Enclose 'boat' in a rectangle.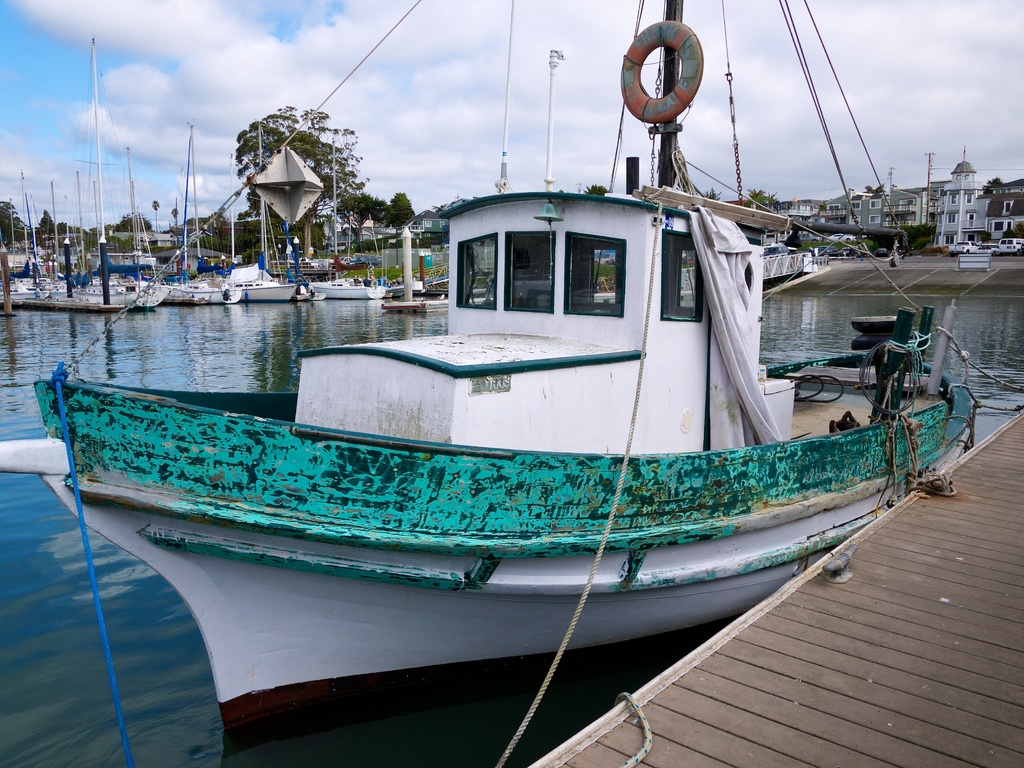
66, 45, 950, 736.
